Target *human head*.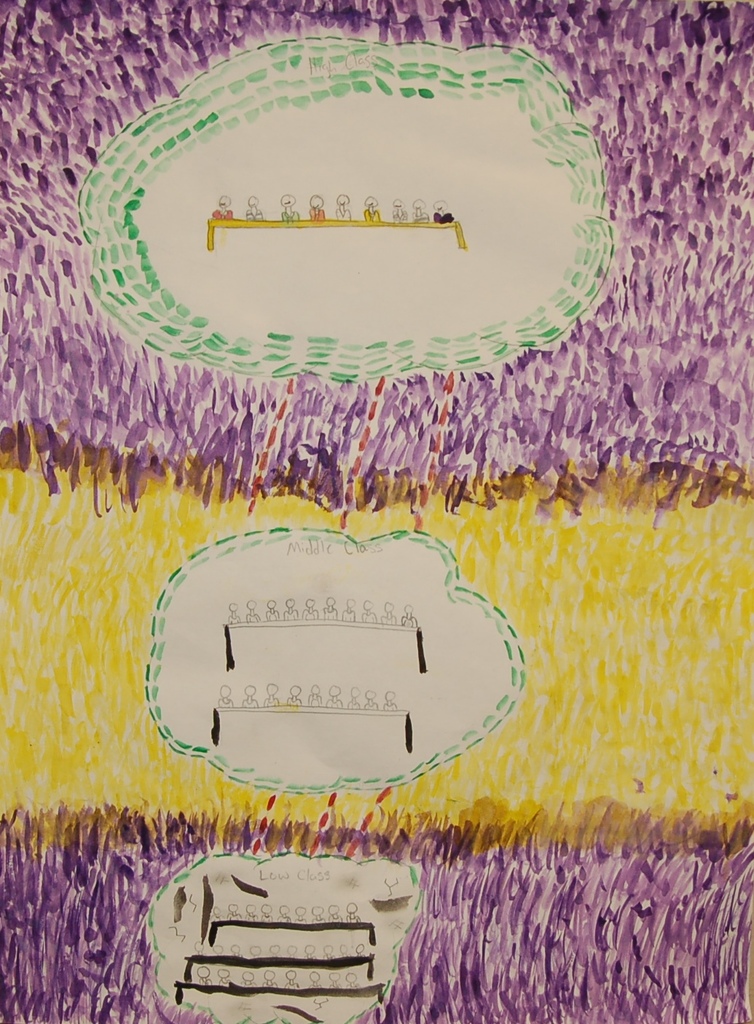
Target region: bbox=[286, 595, 297, 611].
